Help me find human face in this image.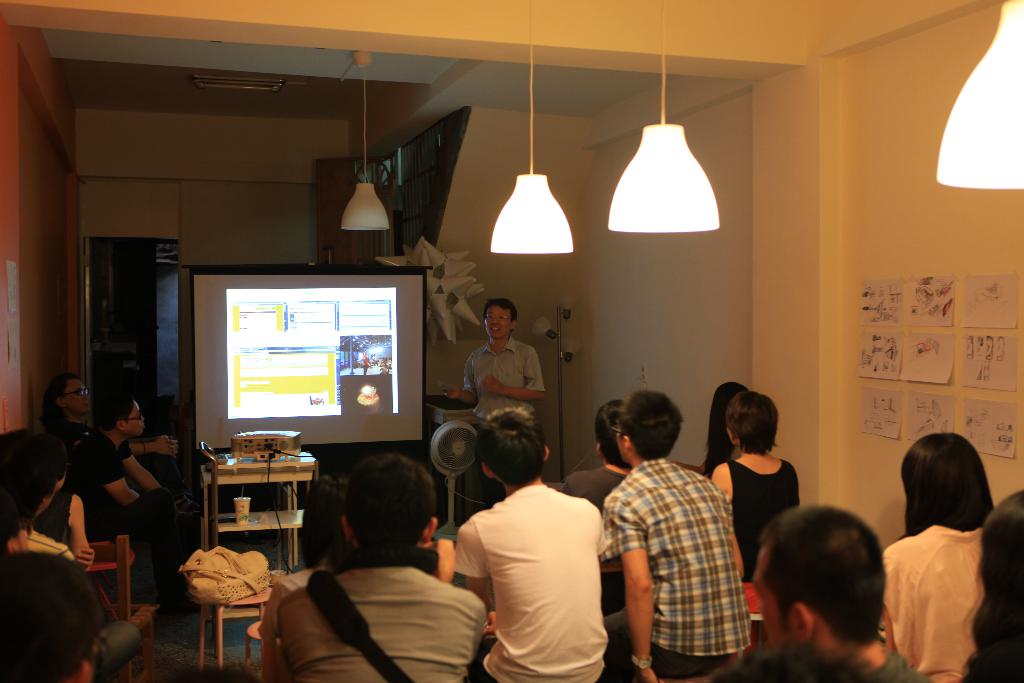
Found it: 483,304,510,335.
